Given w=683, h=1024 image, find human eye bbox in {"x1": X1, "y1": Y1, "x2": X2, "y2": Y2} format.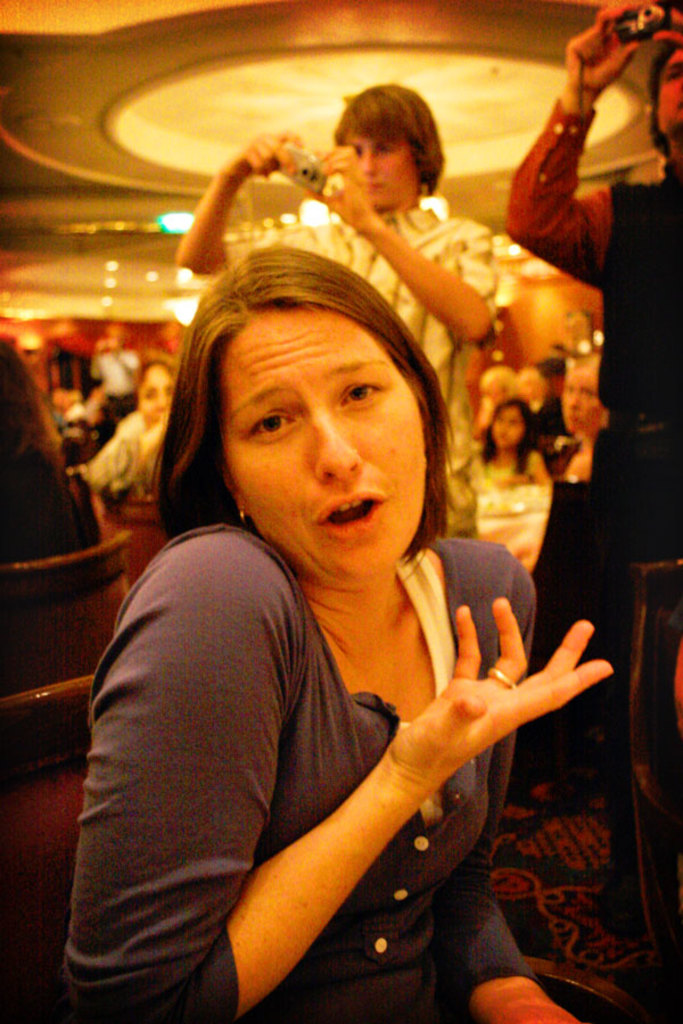
{"x1": 228, "y1": 390, "x2": 311, "y2": 453}.
